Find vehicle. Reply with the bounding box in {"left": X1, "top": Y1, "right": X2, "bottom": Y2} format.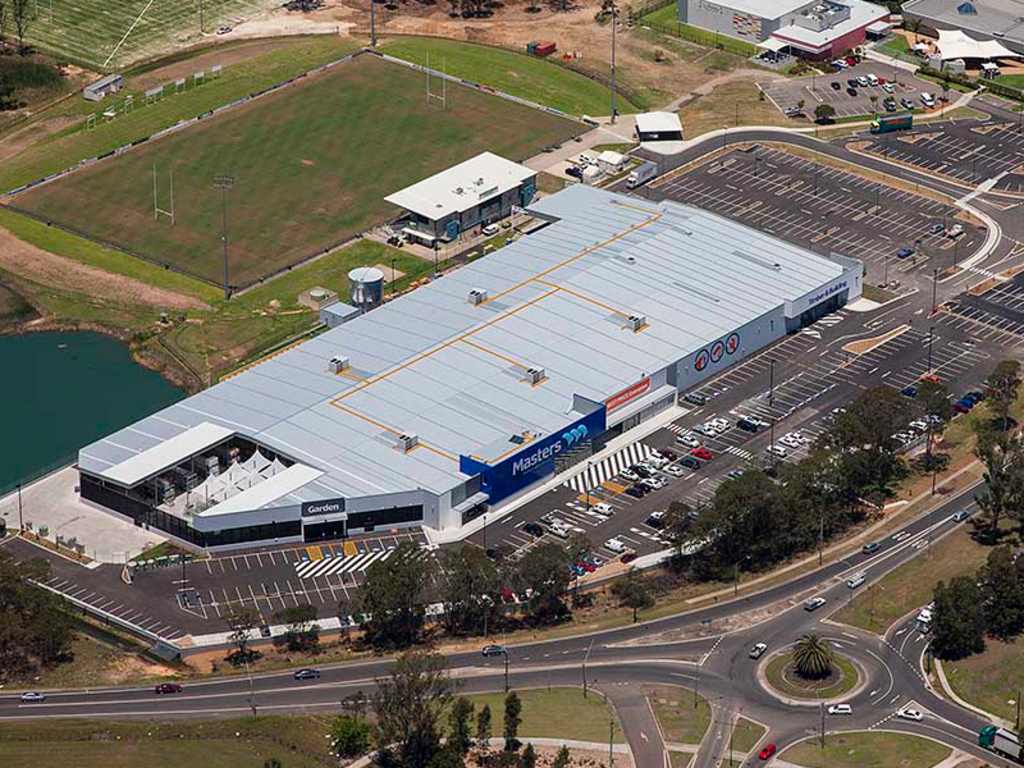
{"left": 790, "top": 429, "right": 806, "bottom": 443}.
